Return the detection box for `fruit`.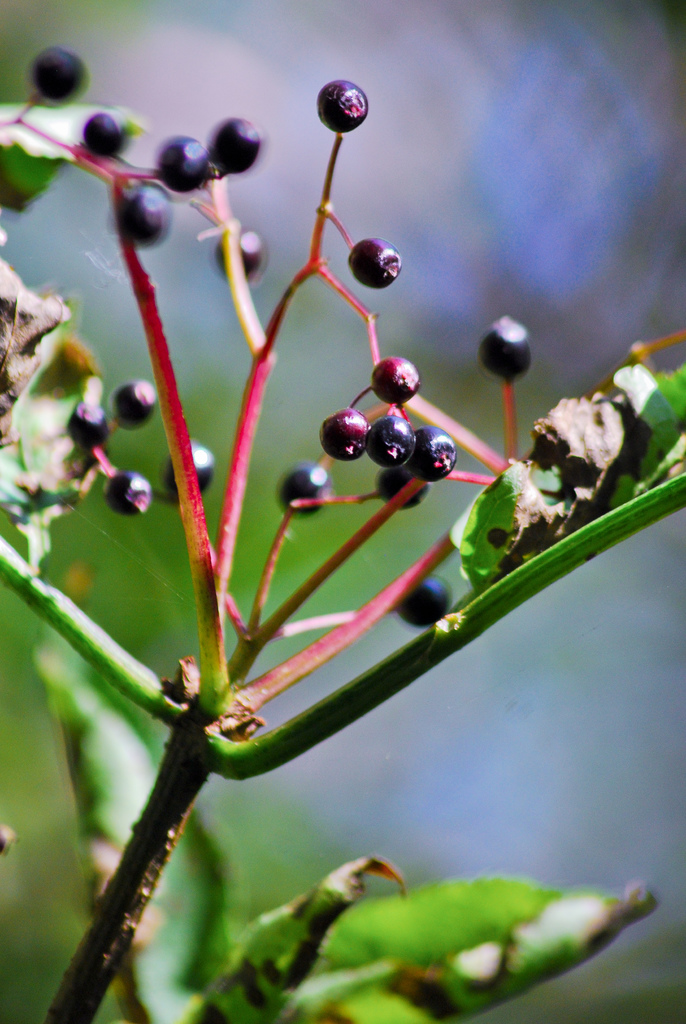
select_region(66, 403, 111, 436).
